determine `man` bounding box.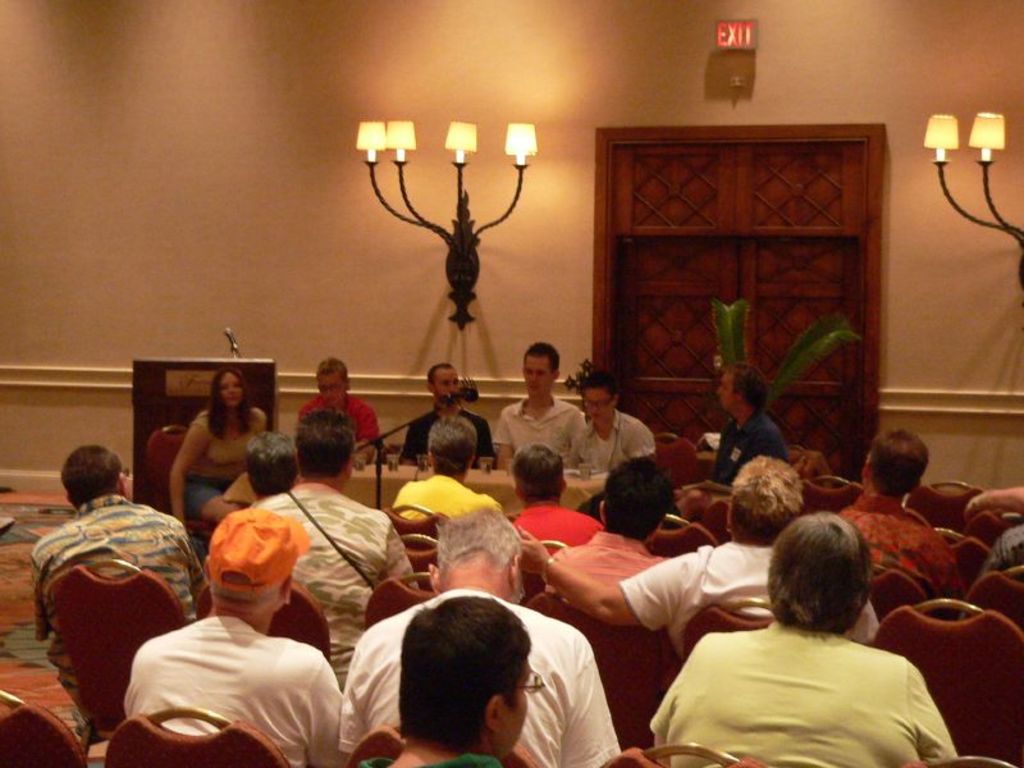
Determined: 489/340/586/471.
